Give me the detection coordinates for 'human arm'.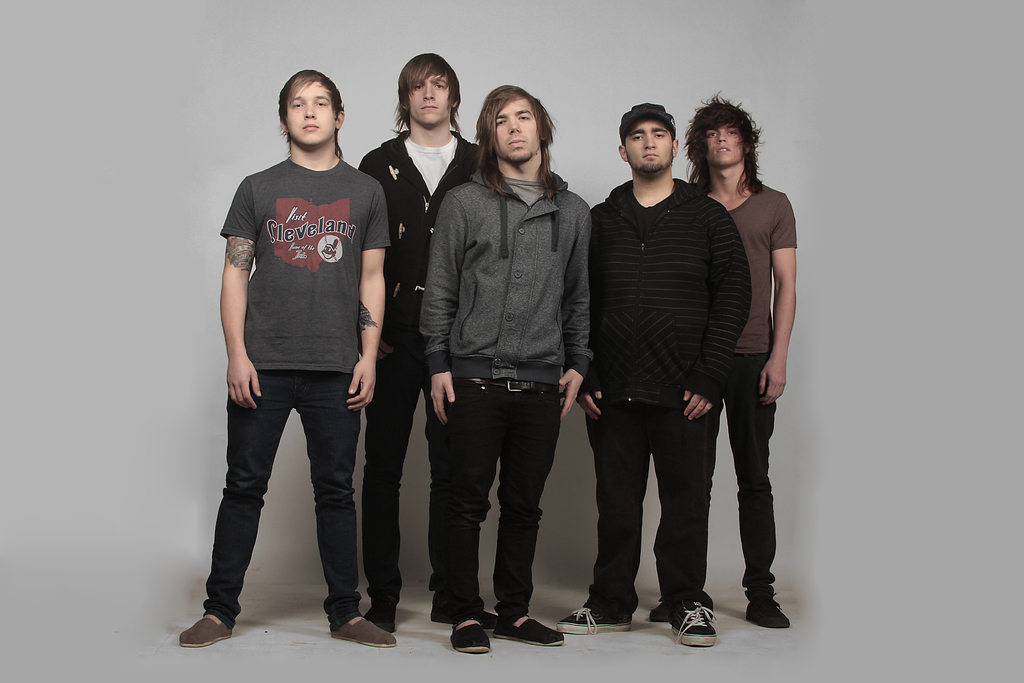
locate(556, 201, 595, 417).
